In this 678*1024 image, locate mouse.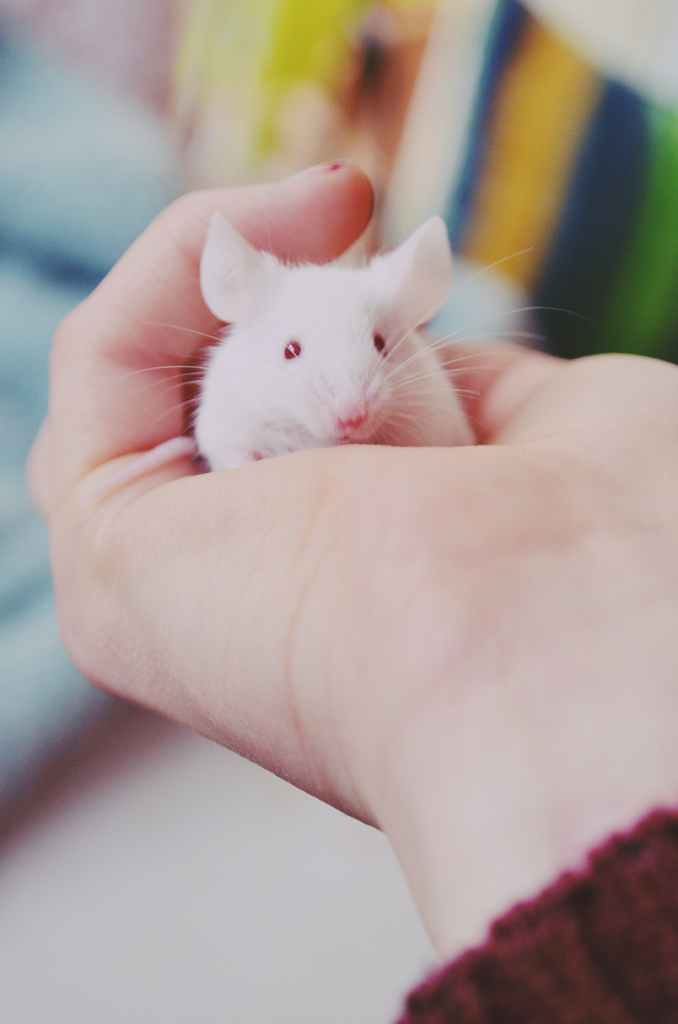
Bounding box: left=188, top=200, right=472, bottom=428.
